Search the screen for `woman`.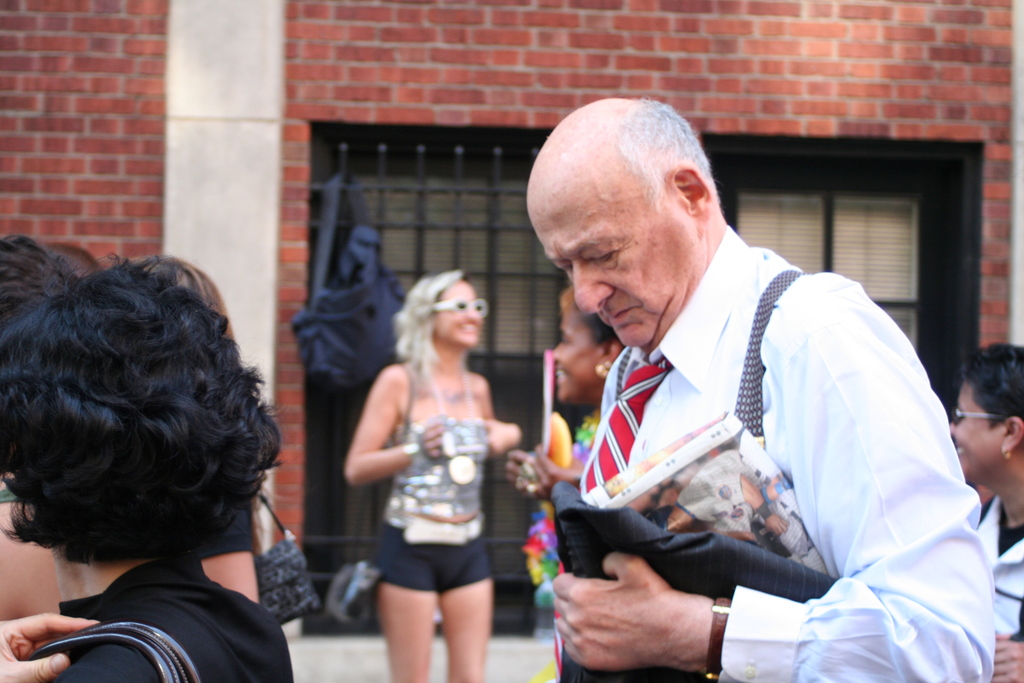
Found at <box>504,284,628,680</box>.
